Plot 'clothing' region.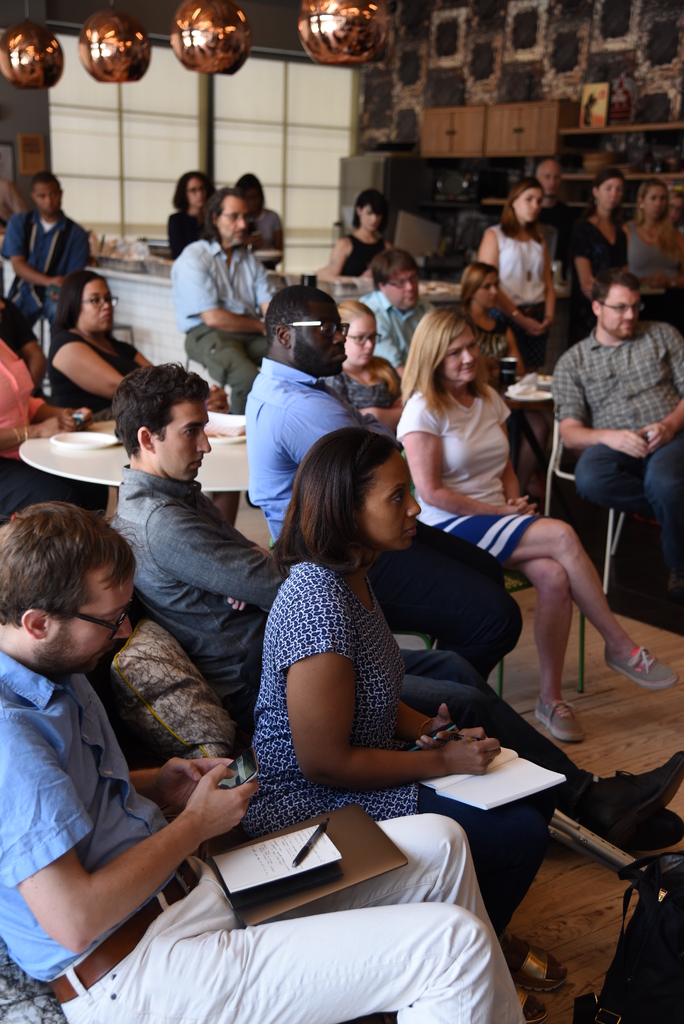
Plotted at [54, 337, 162, 423].
